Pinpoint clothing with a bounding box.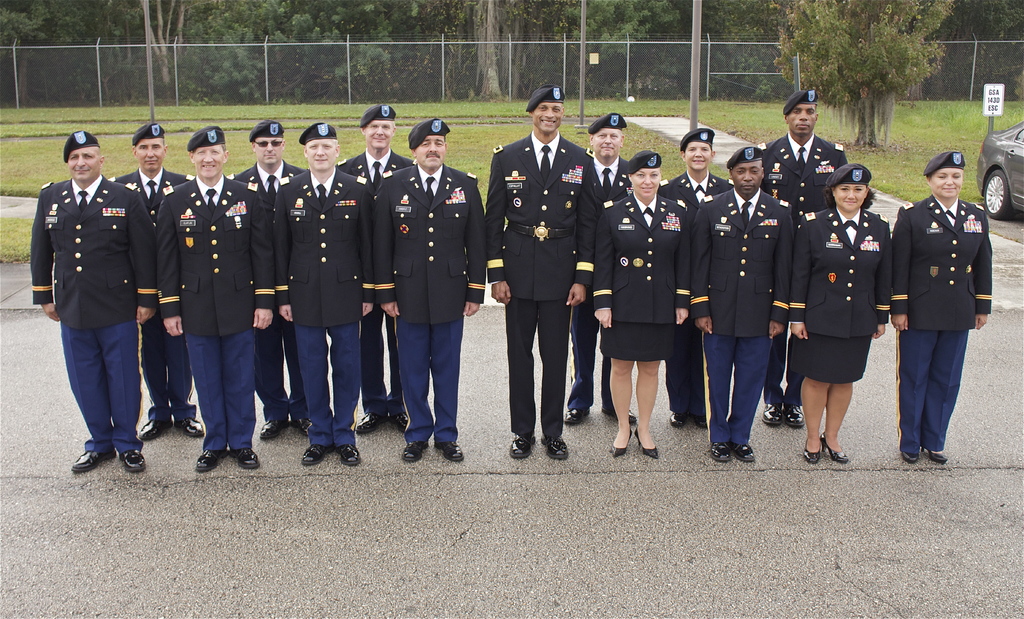
<box>158,180,273,449</box>.
